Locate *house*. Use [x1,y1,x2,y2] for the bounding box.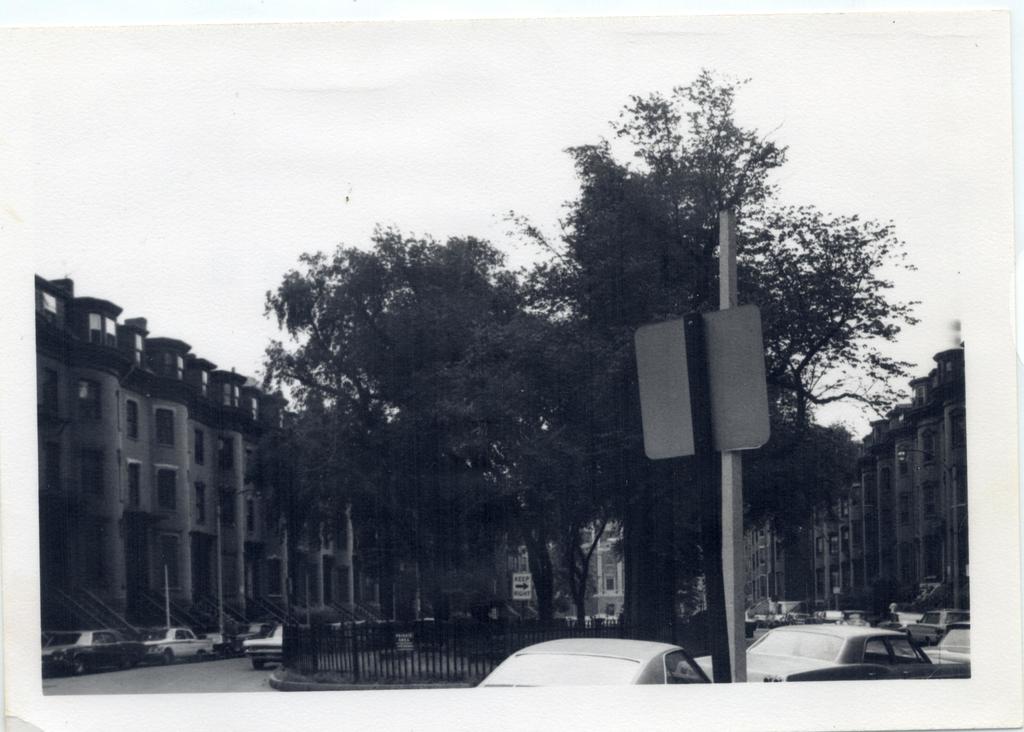
[401,518,624,629].
